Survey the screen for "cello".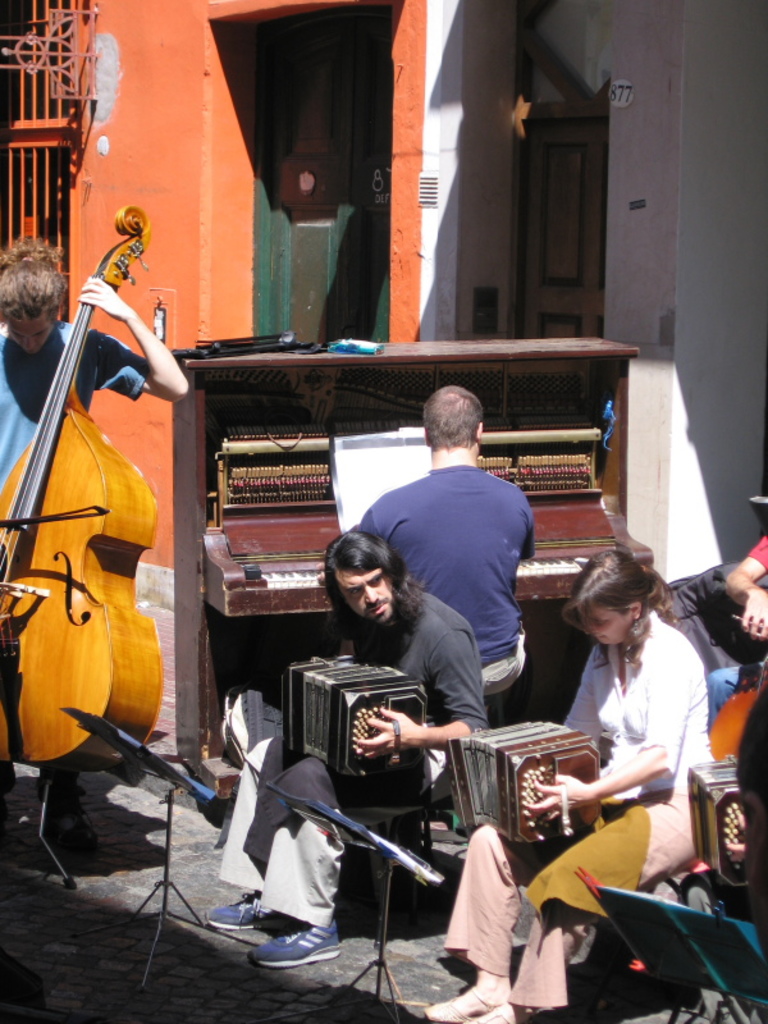
Survey found: region(0, 205, 150, 890).
